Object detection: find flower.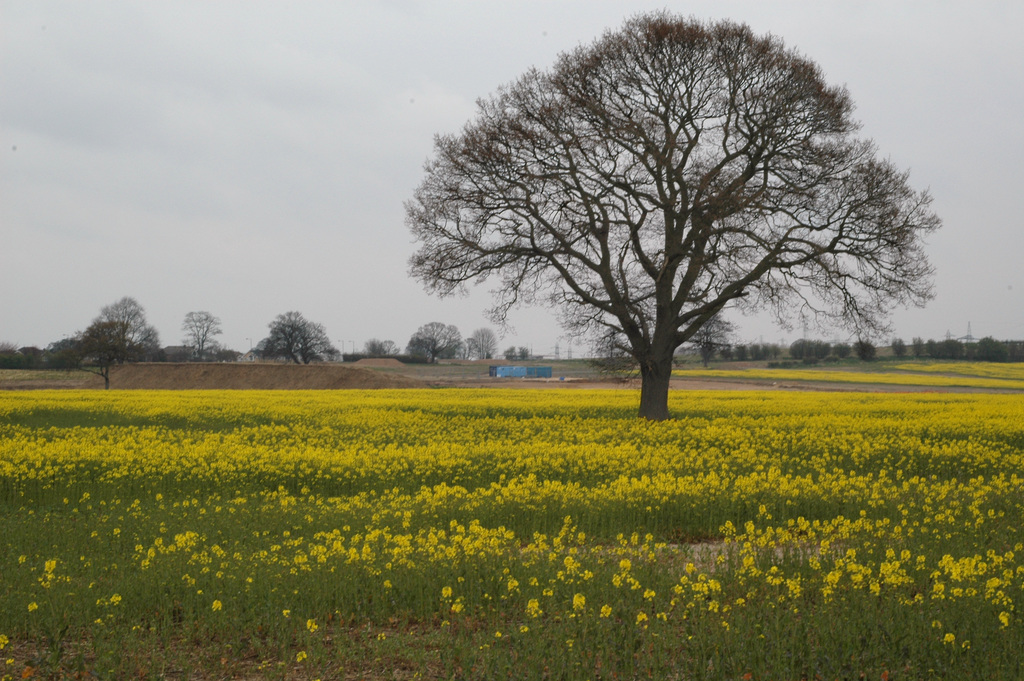
569,590,589,618.
